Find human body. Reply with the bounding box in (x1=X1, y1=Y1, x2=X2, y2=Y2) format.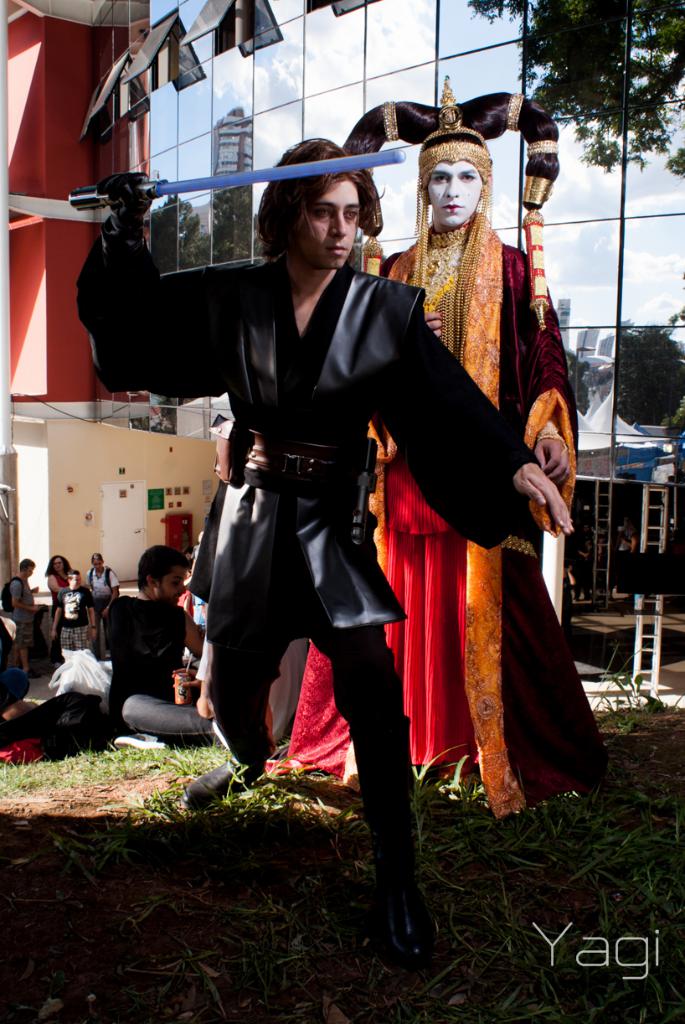
(x1=75, y1=567, x2=124, y2=617).
